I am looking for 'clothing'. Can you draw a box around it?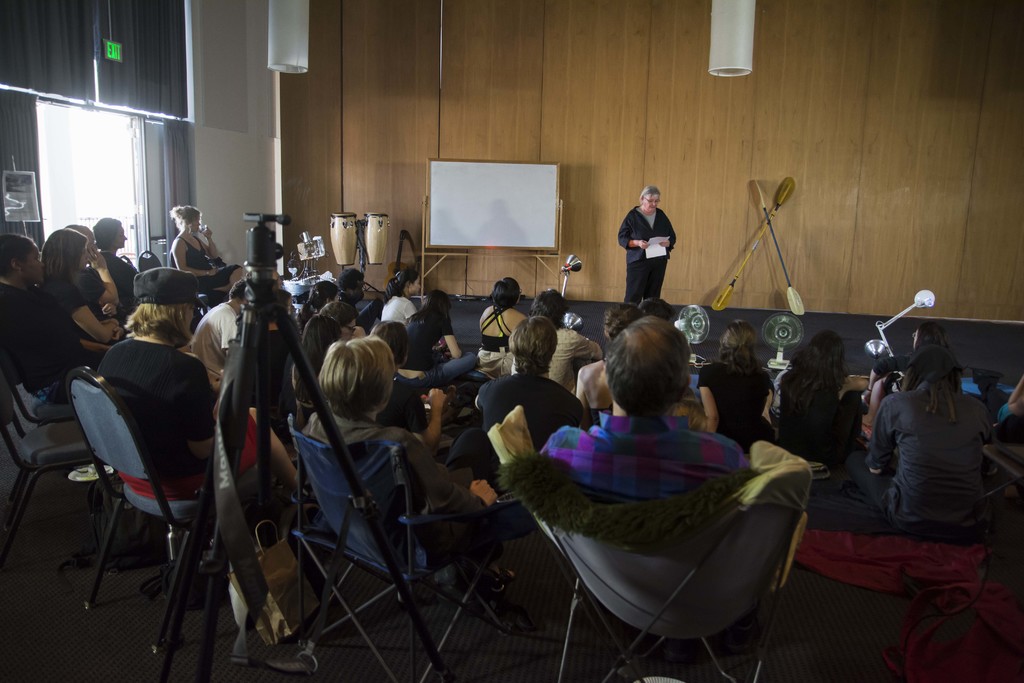
Sure, the bounding box is BBox(398, 359, 481, 398).
